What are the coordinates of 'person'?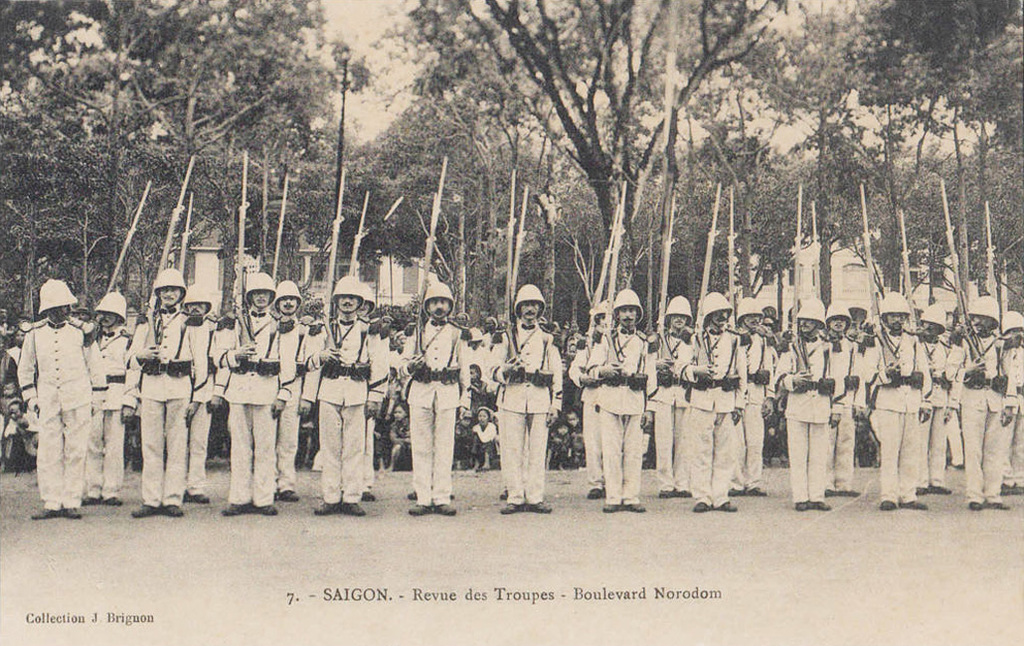
BBox(68, 282, 130, 504).
